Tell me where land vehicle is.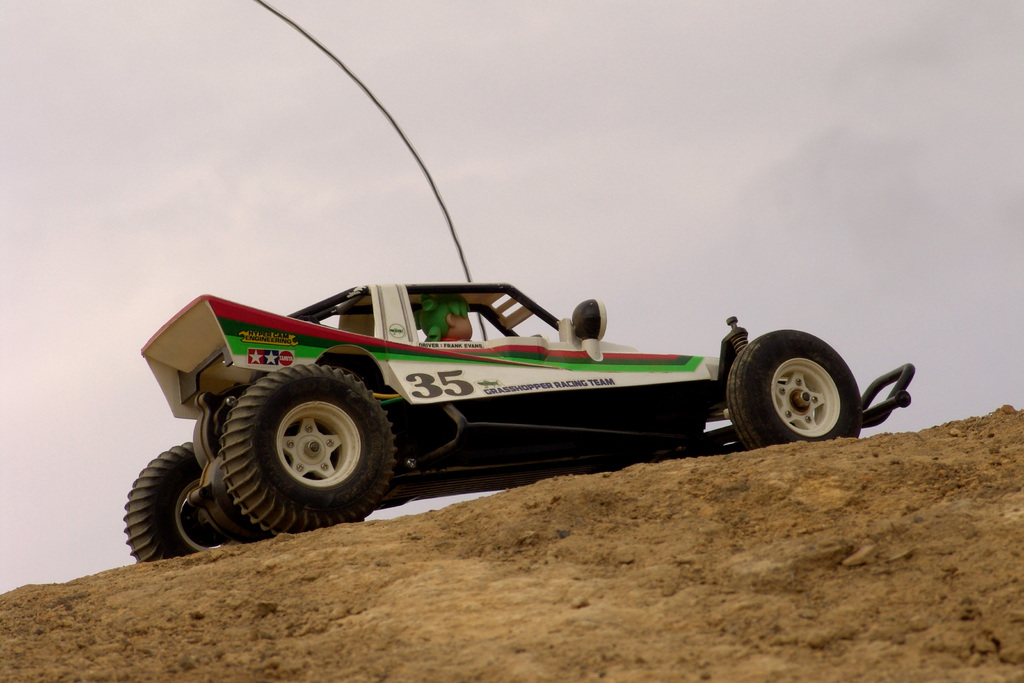
land vehicle is at <region>147, 262, 821, 529</region>.
